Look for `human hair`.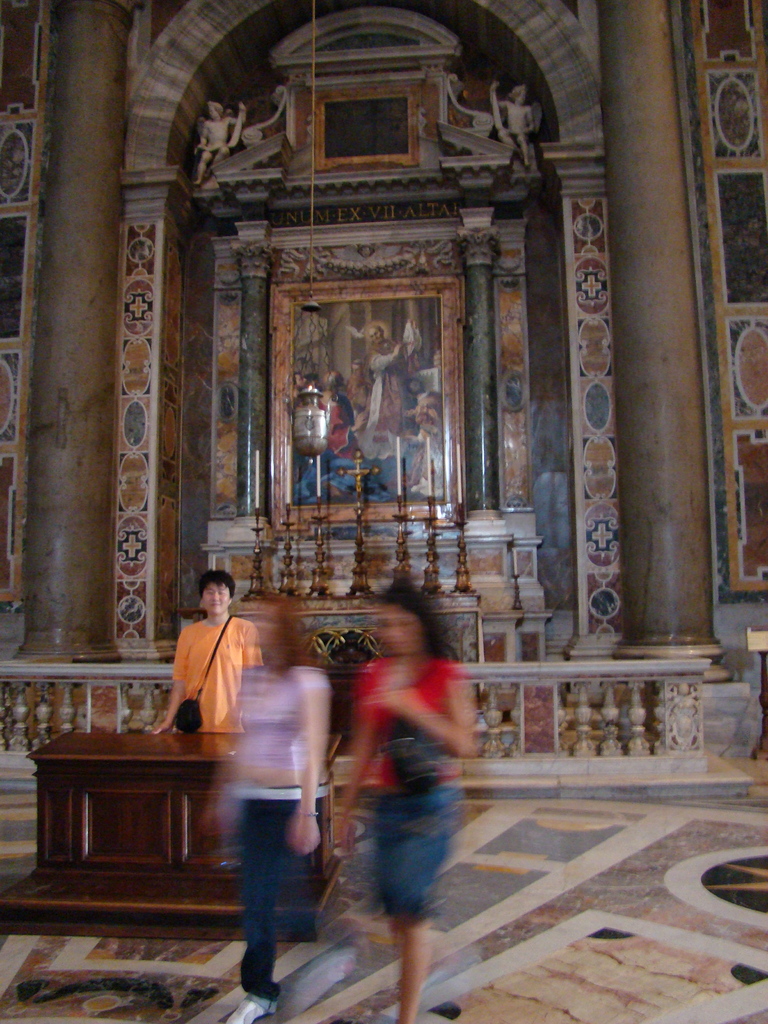
Found: l=193, t=570, r=239, b=602.
